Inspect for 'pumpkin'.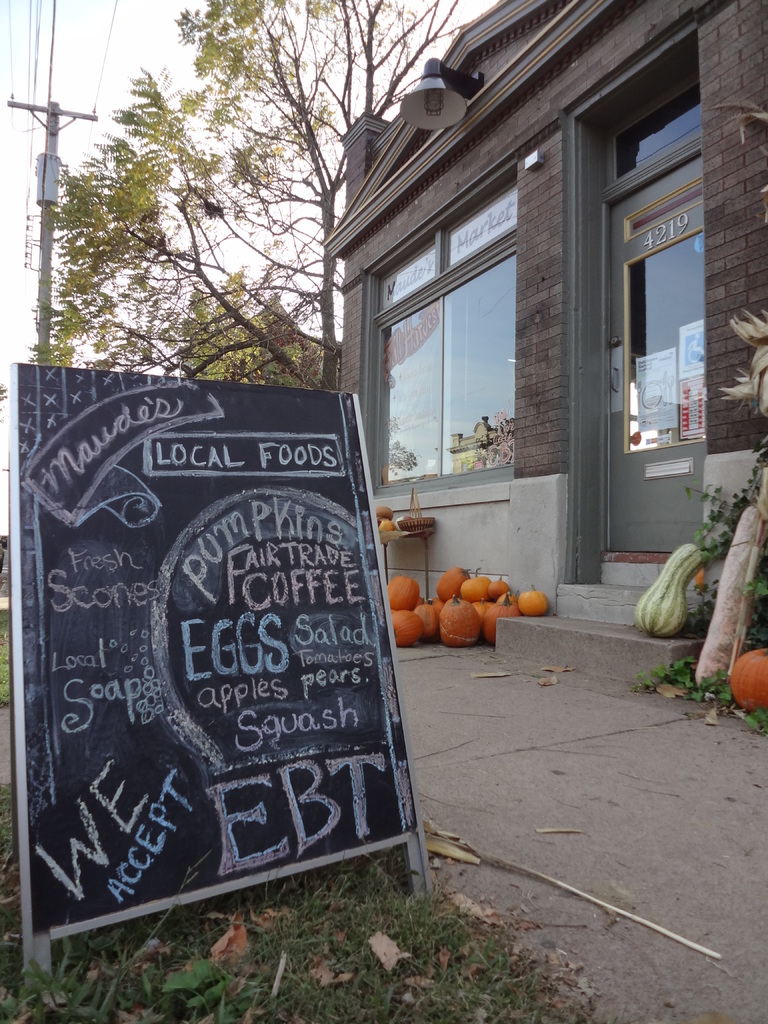
Inspection: (left=376, top=518, right=397, bottom=533).
